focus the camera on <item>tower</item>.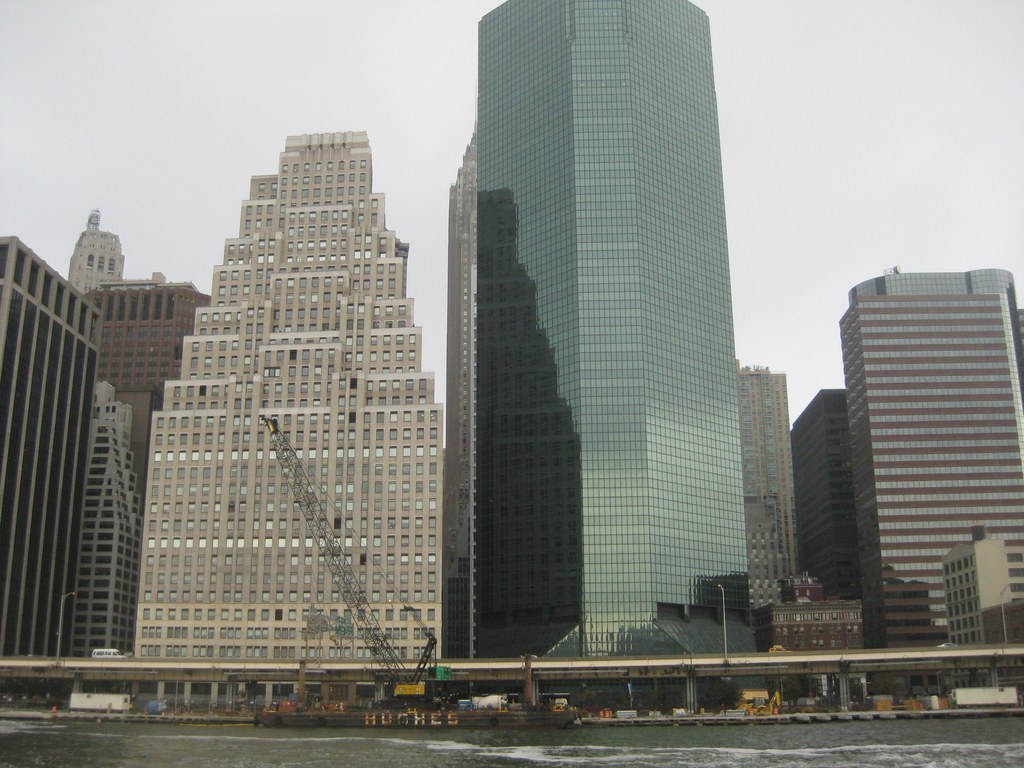
Focus region: 472, 0, 762, 712.
